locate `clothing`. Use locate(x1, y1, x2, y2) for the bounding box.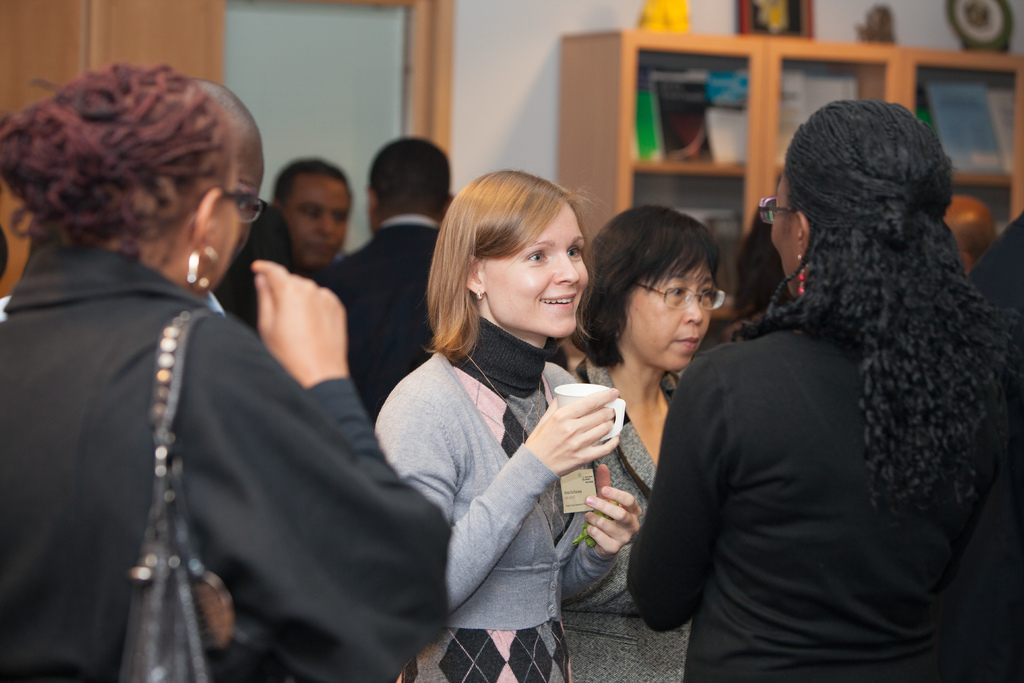
locate(314, 208, 458, 416).
